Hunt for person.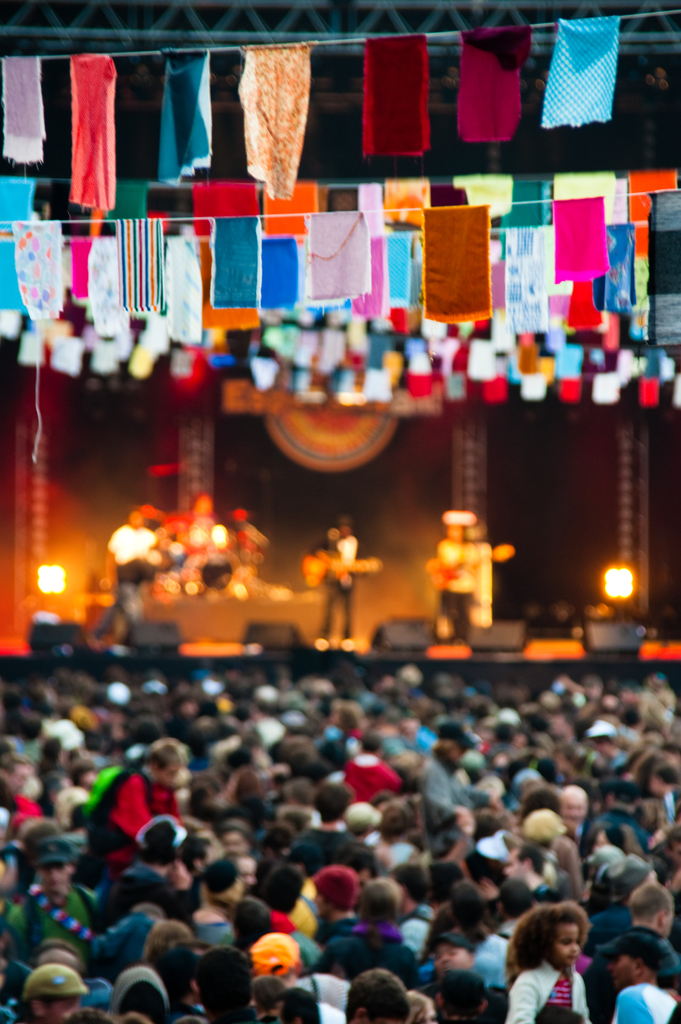
Hunted down at {"left": 424, "top": 497, "right": 504, "bottom": 660}.
